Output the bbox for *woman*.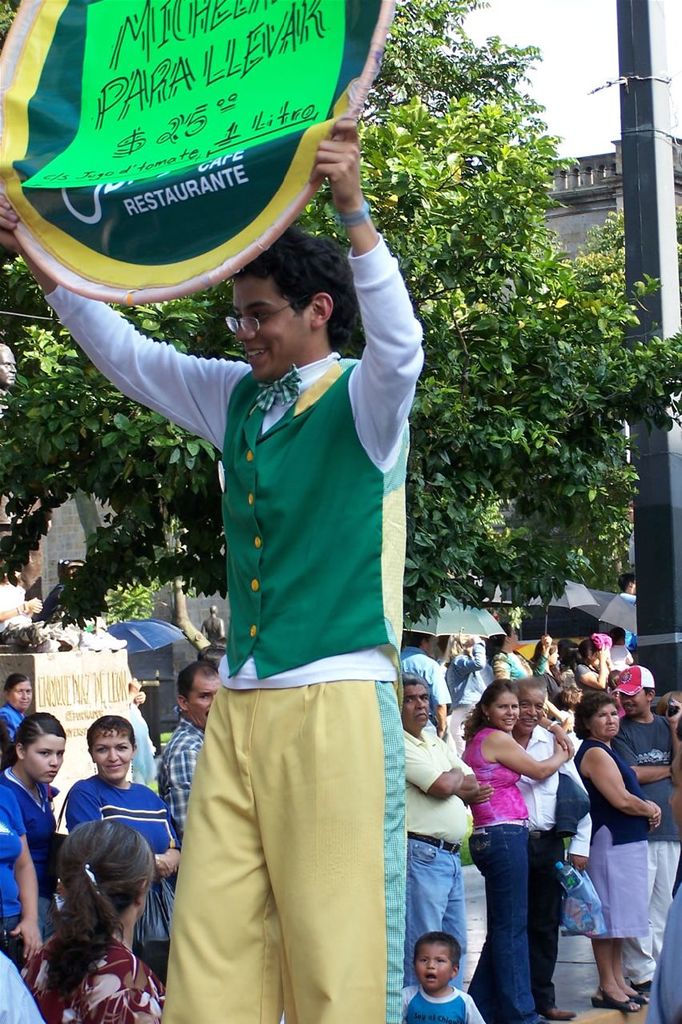
box(568, 639, 614, 690).
